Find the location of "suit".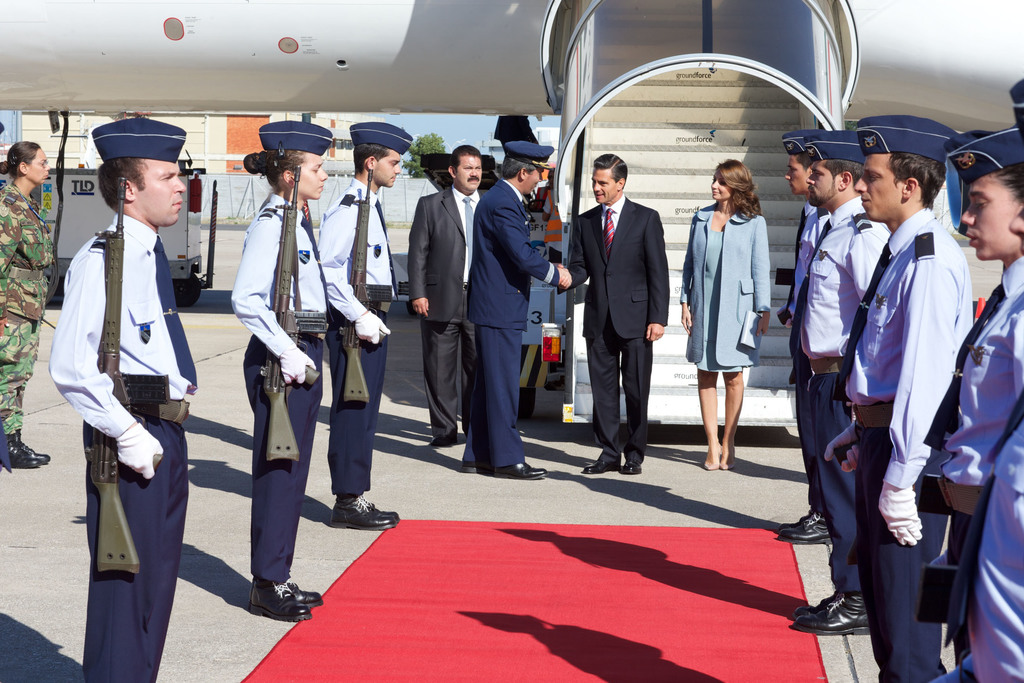
Location: detection(406, 190, 487, 440).
